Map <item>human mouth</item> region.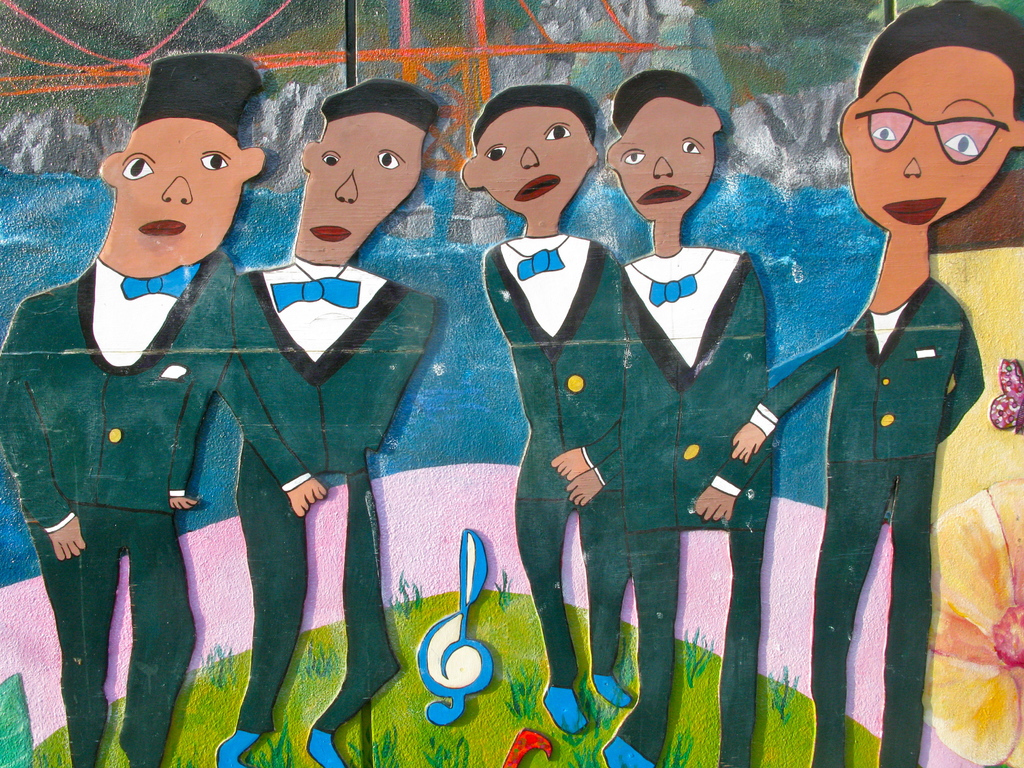
Mapped to [514, 168, 556, 204].
